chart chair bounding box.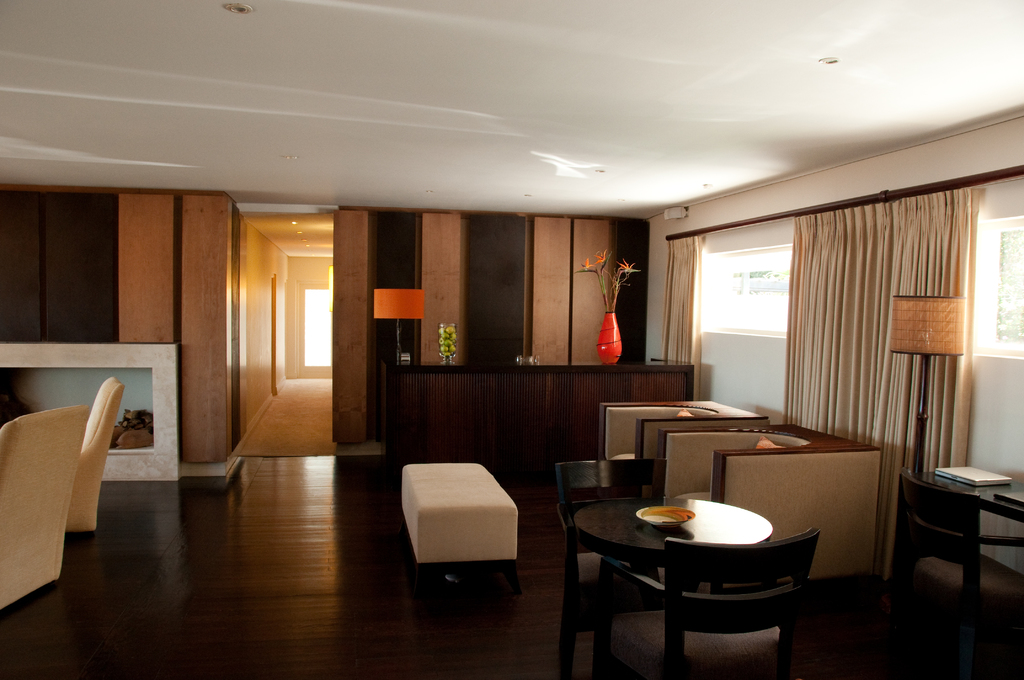
Charted: (879, 463, 981, 676).
